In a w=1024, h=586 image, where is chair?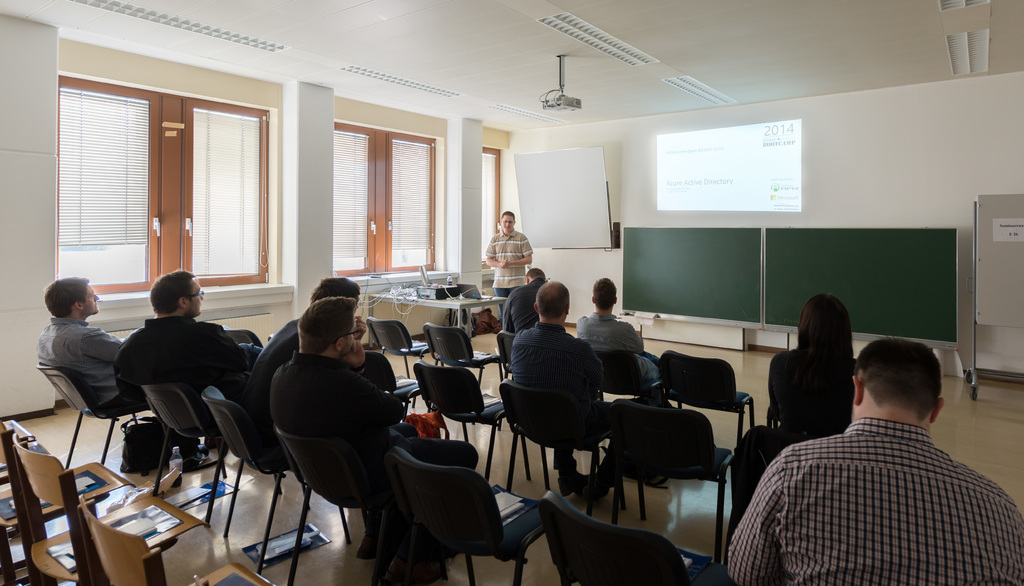
660:349:755:437.
